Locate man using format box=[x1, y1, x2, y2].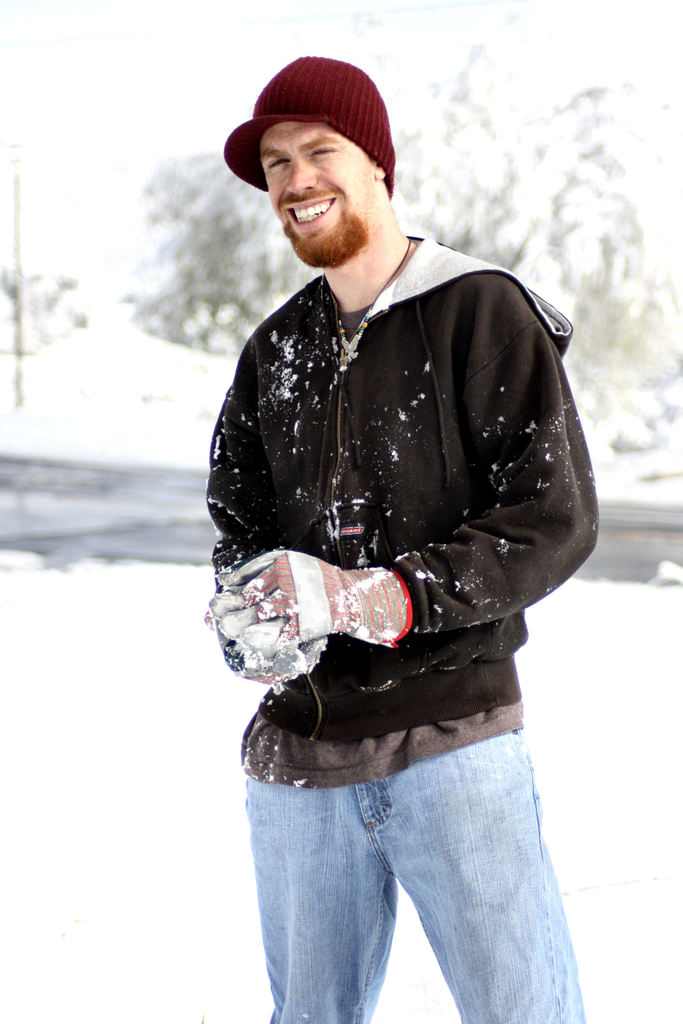
box=[187, 45, 609, 877].
